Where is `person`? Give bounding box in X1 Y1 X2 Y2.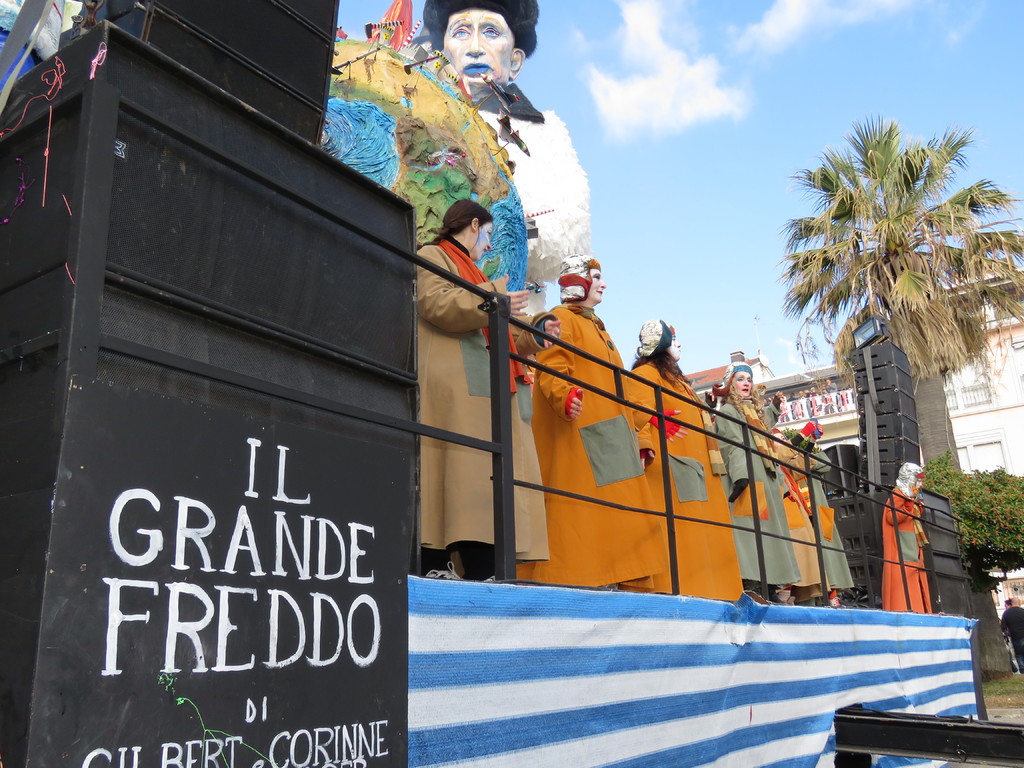
1003 596 1023 678.
